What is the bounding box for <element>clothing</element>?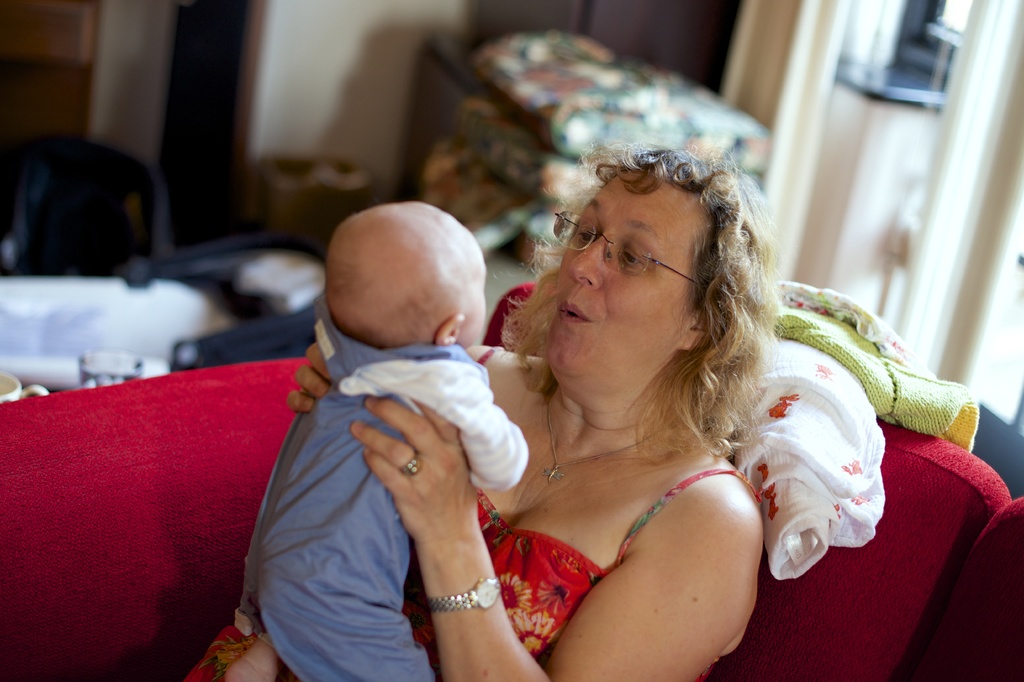
box(773, 307, 980, 454).
